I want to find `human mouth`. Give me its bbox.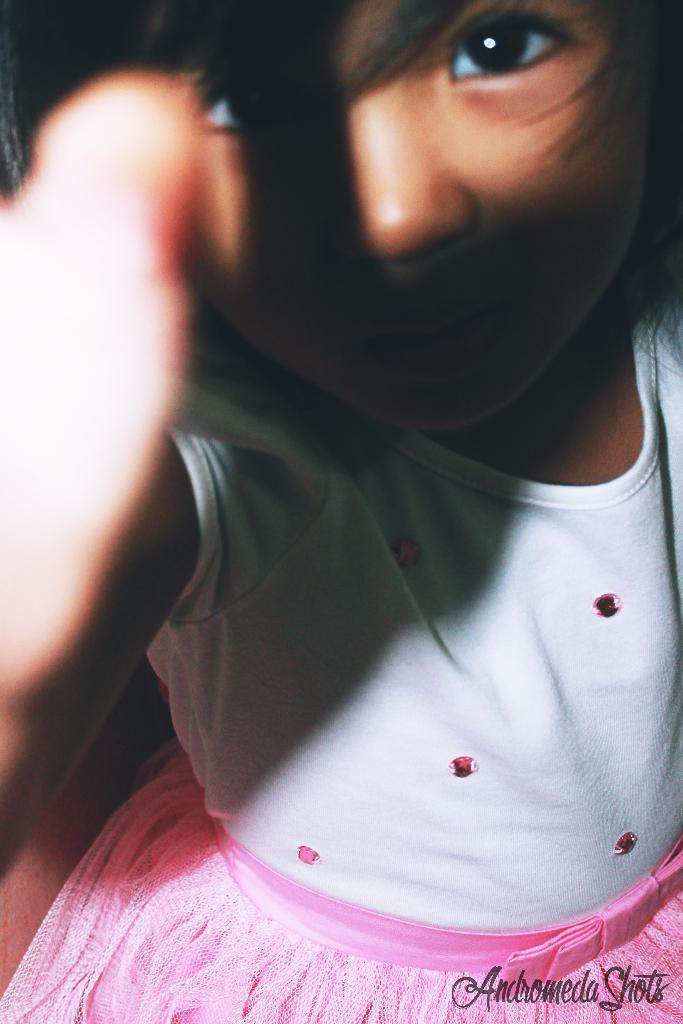
<box>362,298,512,377</box>.
